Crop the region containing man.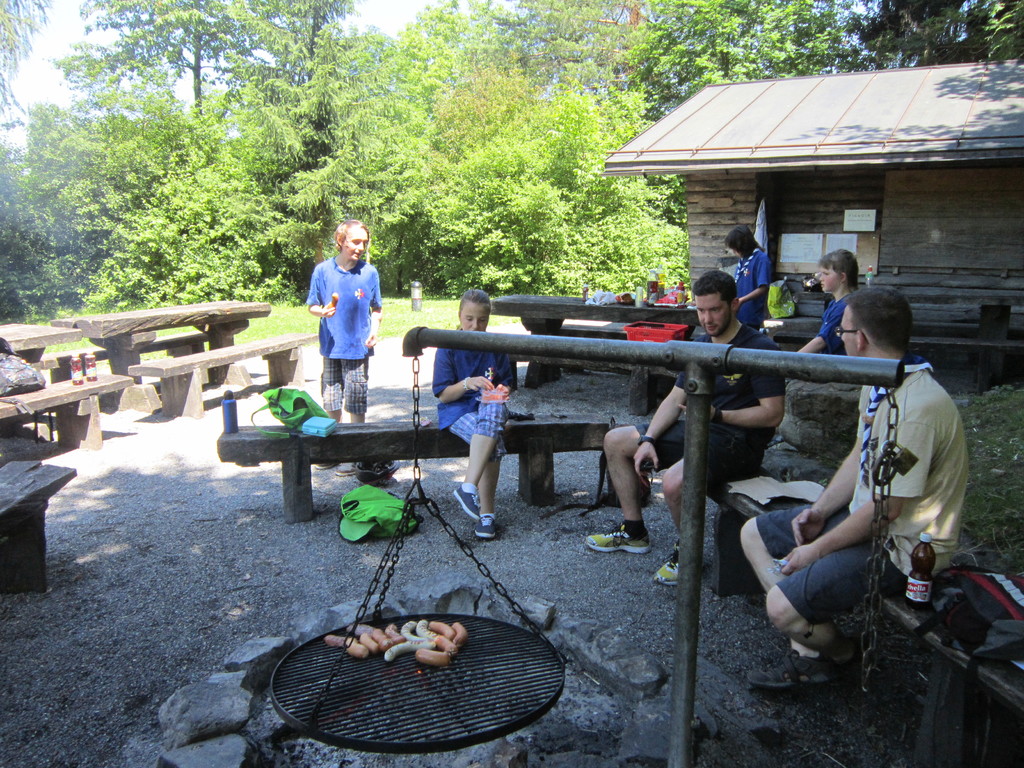
Crop region: {"x1": 738, "y1": 263, "x2": 980, "y2": 692}.
